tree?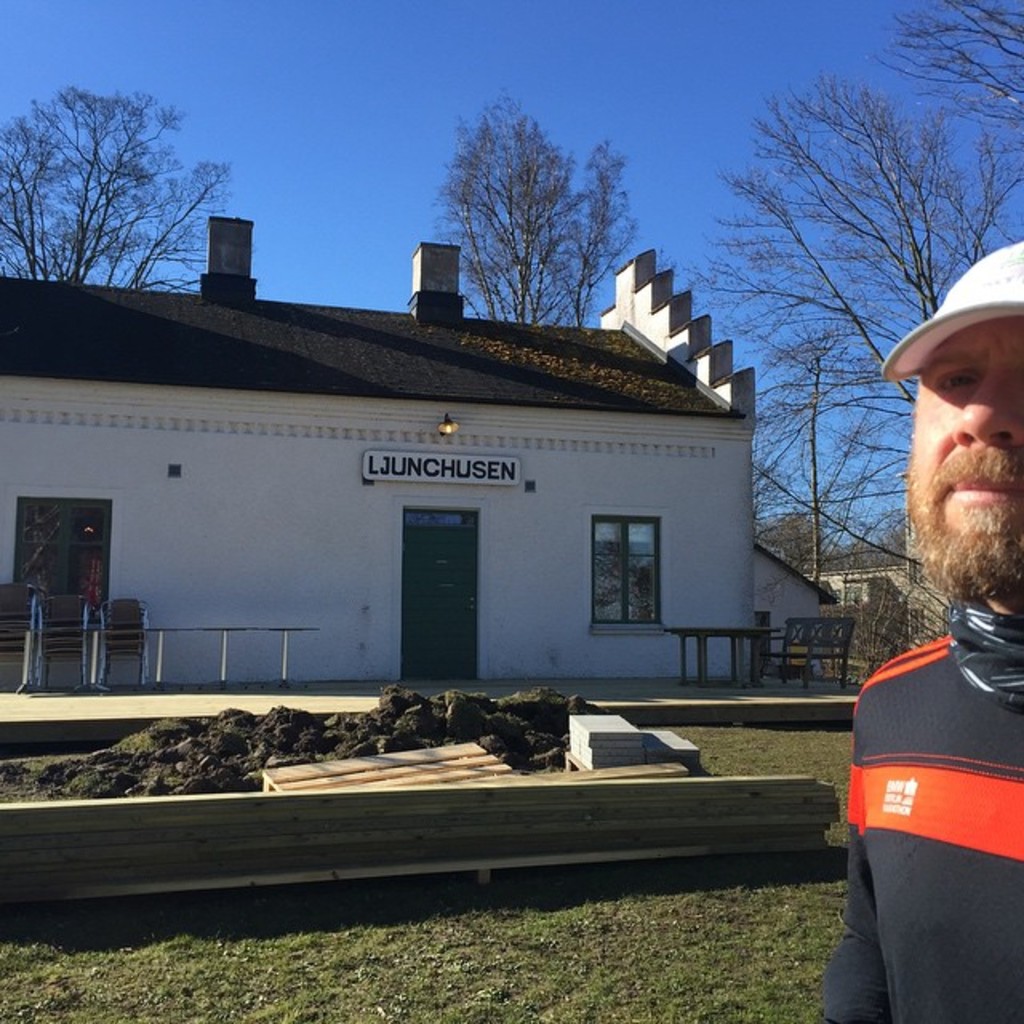
x1=421, y1=98, x2=638, y2=330
